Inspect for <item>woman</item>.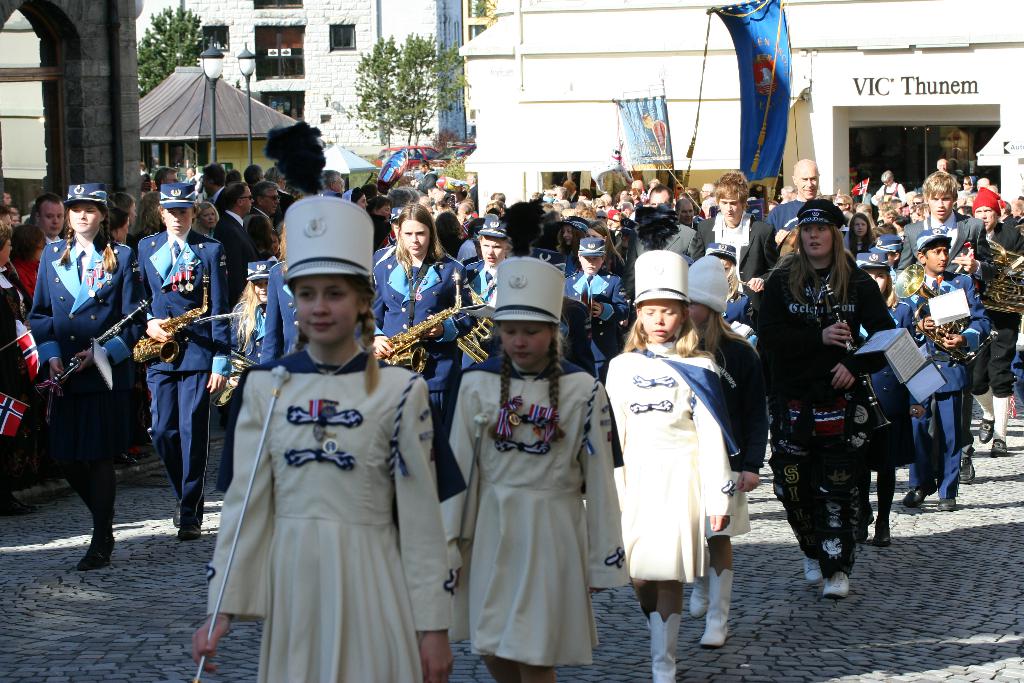
Inspection: left=746, top=193, right=903, bottom=597.
